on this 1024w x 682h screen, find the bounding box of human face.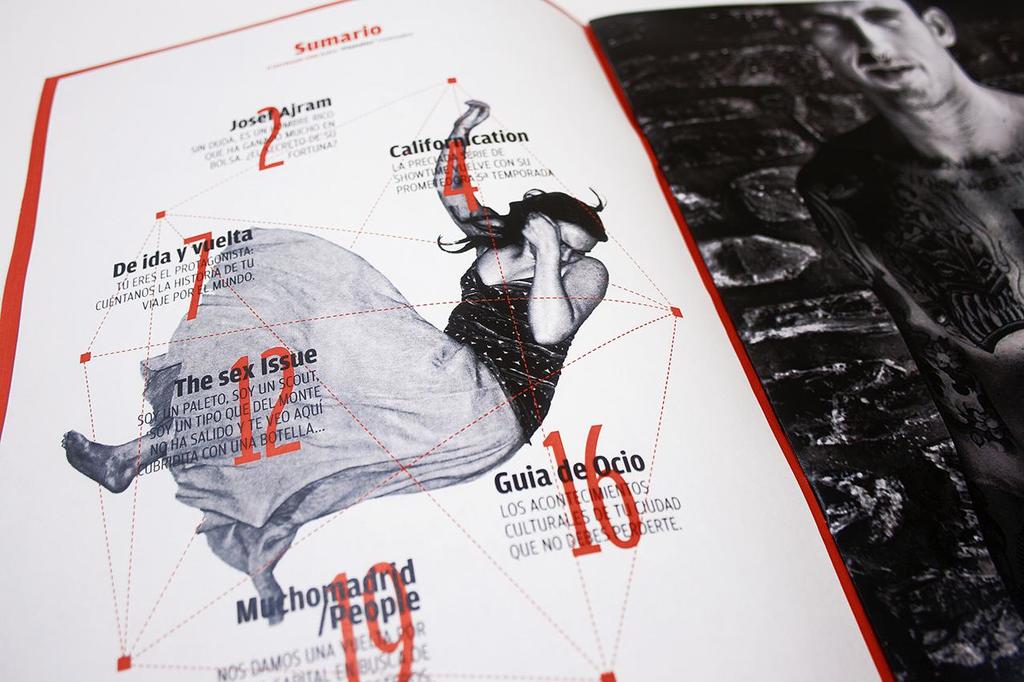
Bounding box: (left=811, top=0, right=941, bottom=109).
